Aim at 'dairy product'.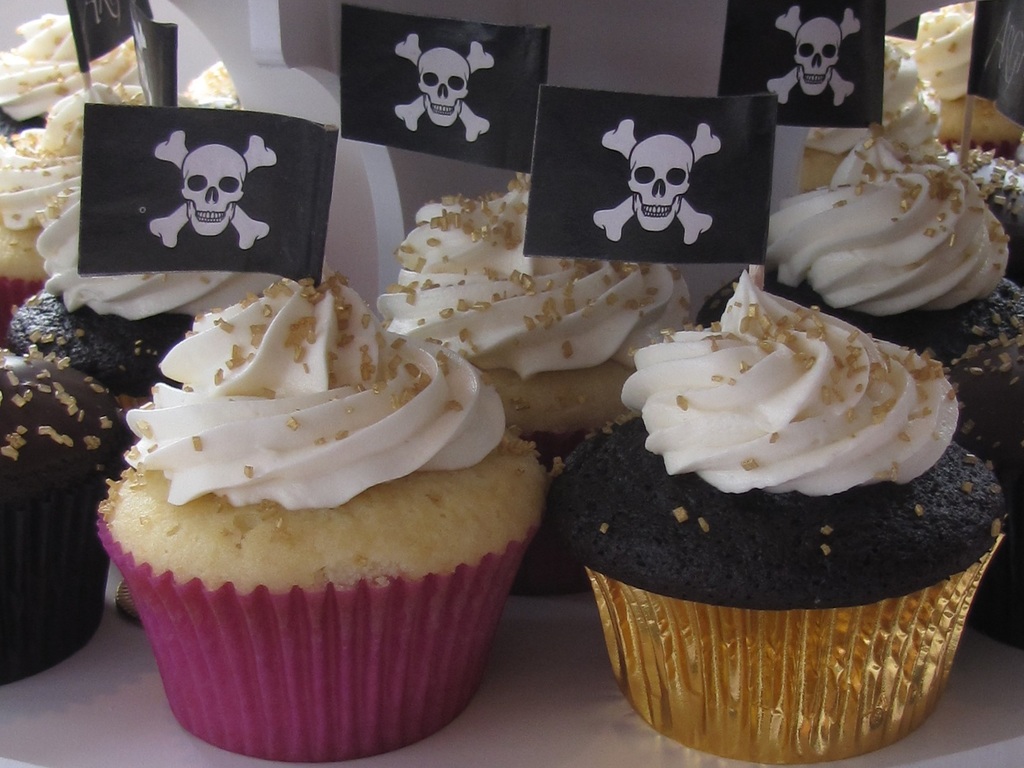
Aimed at <bbox>761, 128, 1010, 312</bbox>.
